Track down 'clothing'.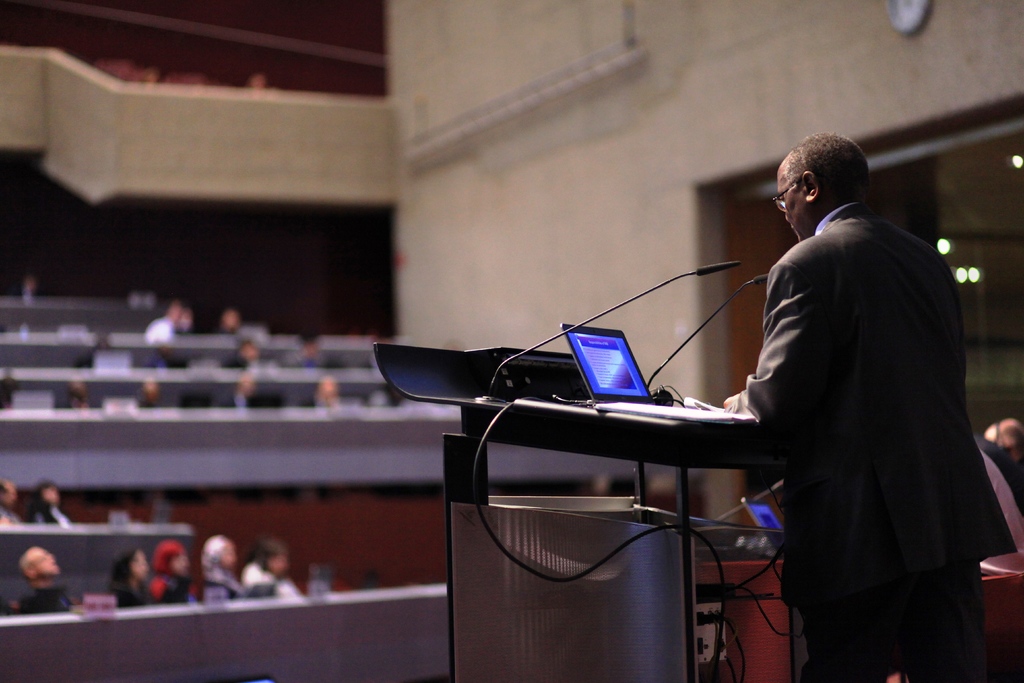
Tracked to [203,561,249,603].
